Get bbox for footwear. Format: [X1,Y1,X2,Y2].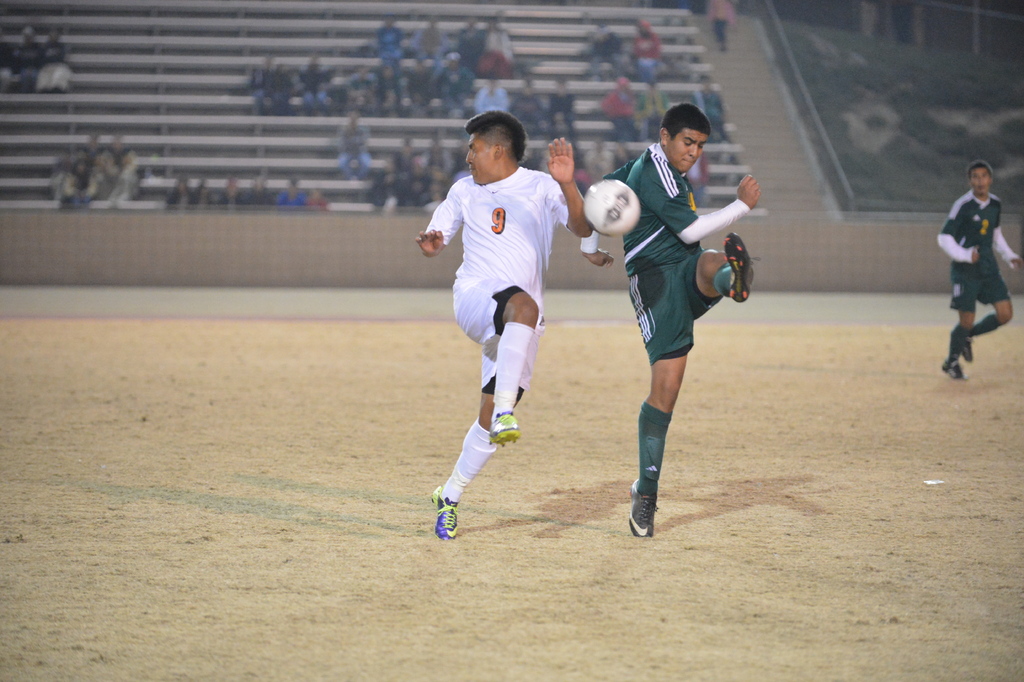
[719,229,771,303].
